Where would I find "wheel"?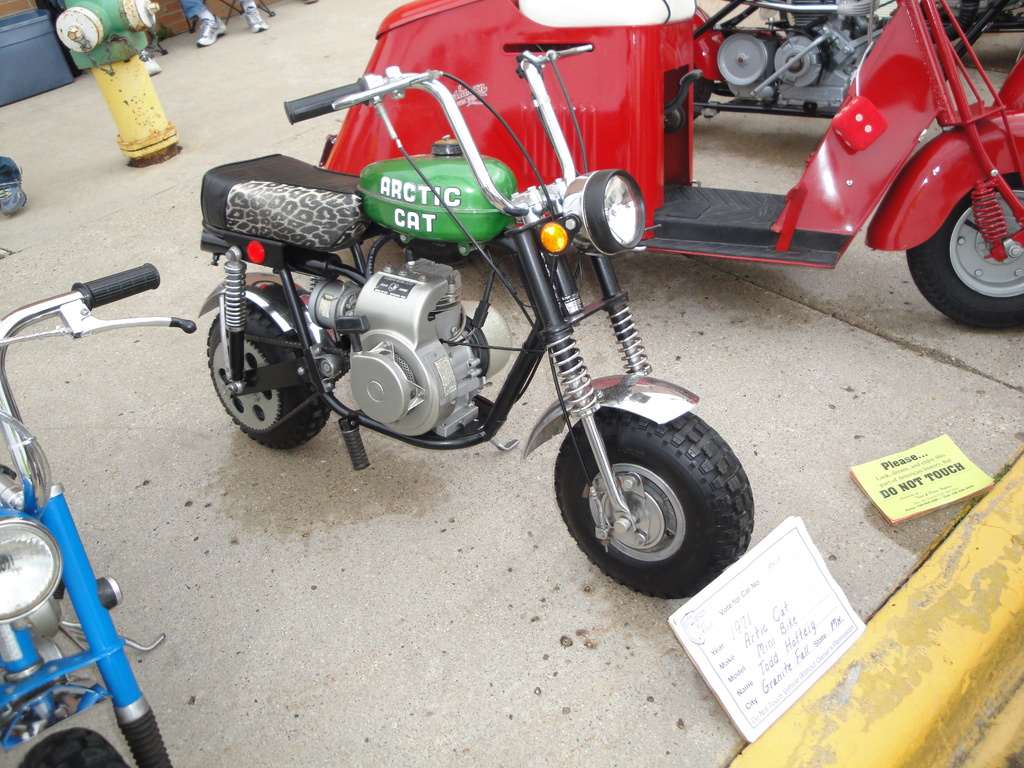
At [x1=205, y1=296, x2=334, y2=448].
